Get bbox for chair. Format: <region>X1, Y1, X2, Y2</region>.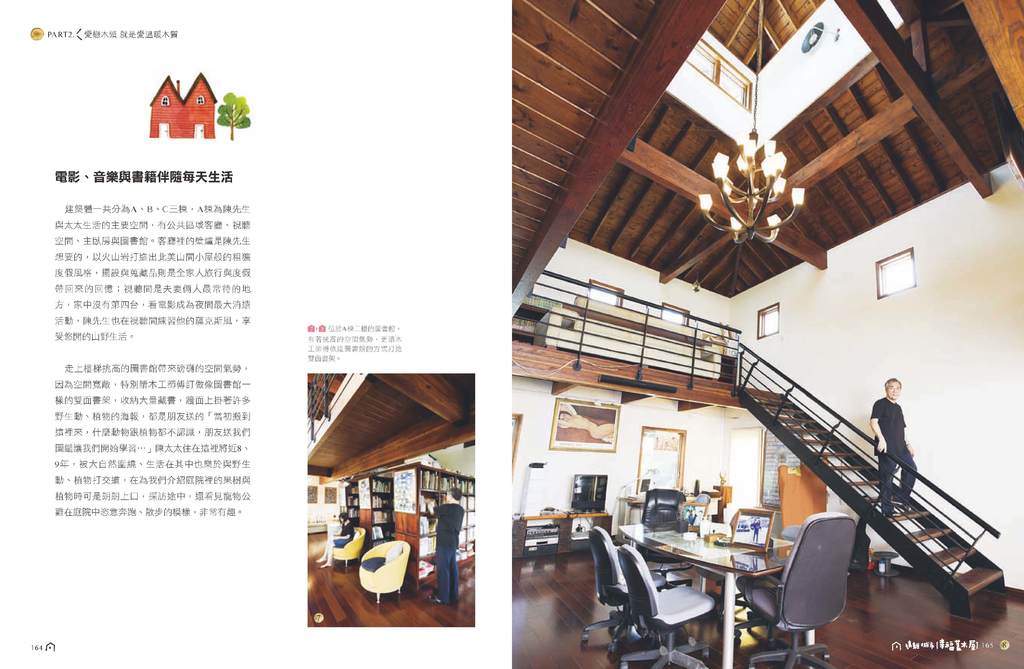
<region>356, 538, 414, 607</region>.
